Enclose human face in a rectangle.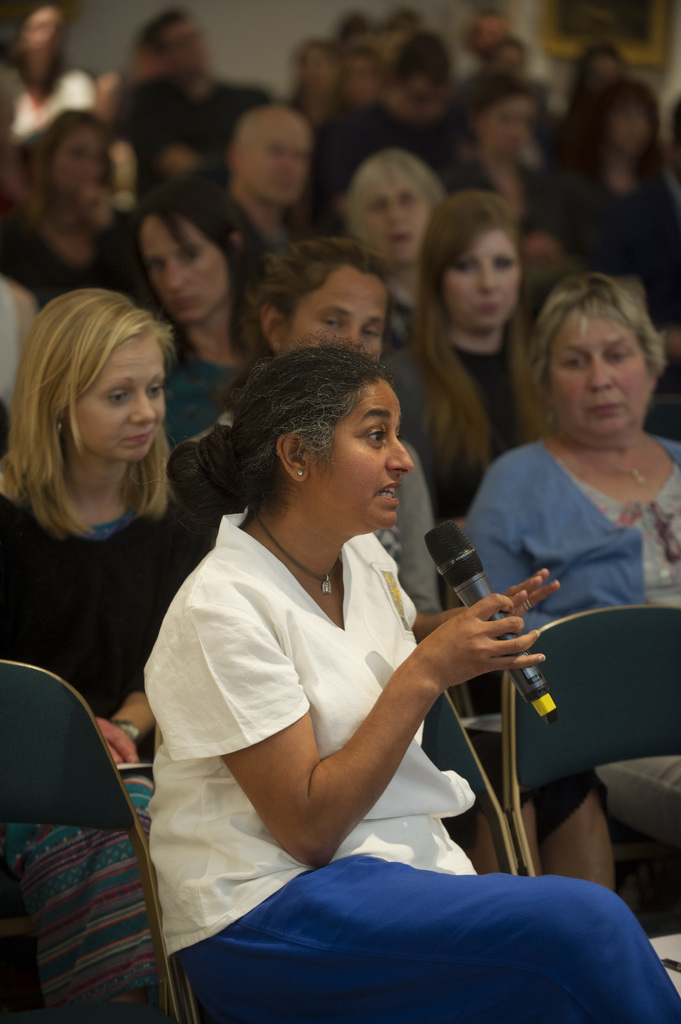
x1=282, y1=266, x2=392, y2=363.
